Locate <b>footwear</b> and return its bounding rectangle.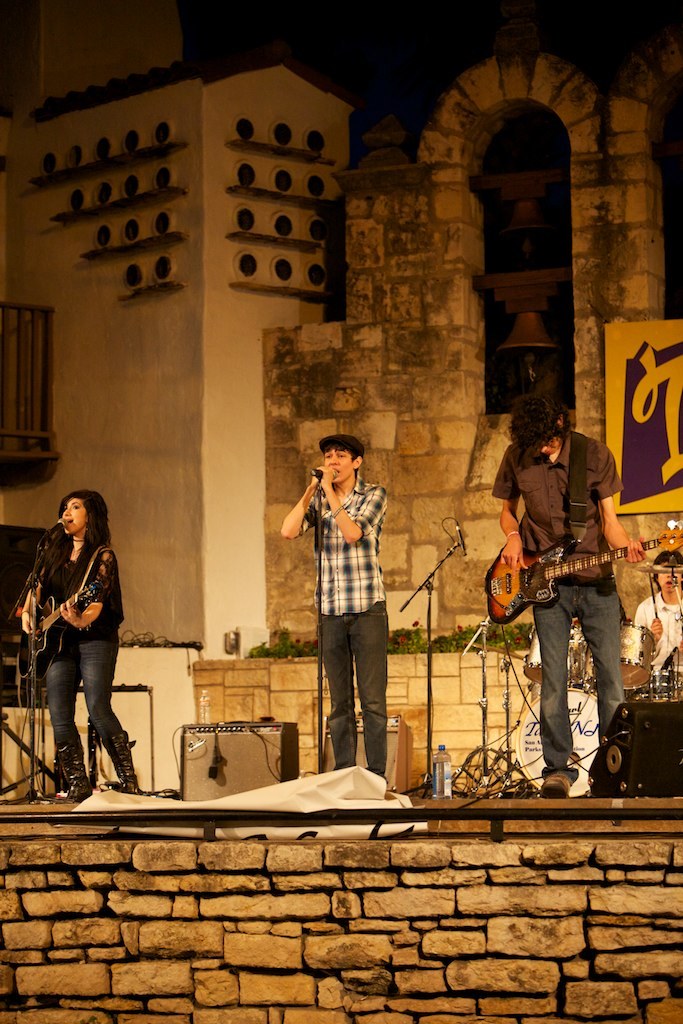
{"x1": 531, "y1": 772, "x2": 571, "y2": 795}.
